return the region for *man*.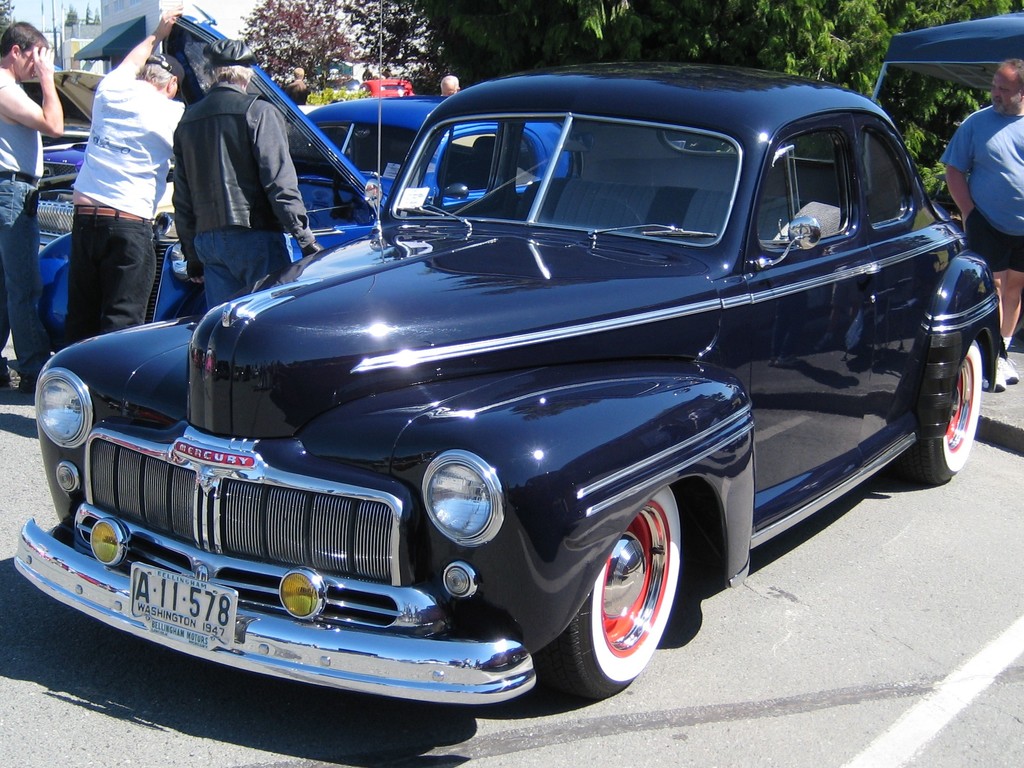
rect(174, 40, 324, 312).
